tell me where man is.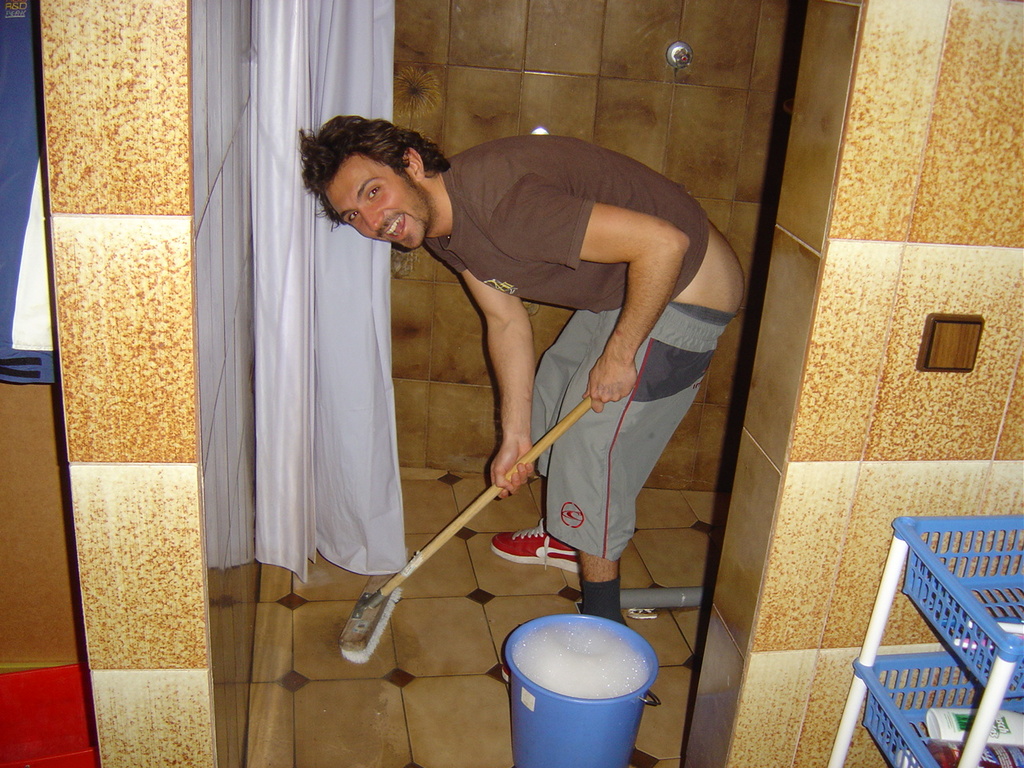
man is at (323, 102, 742, 607).
